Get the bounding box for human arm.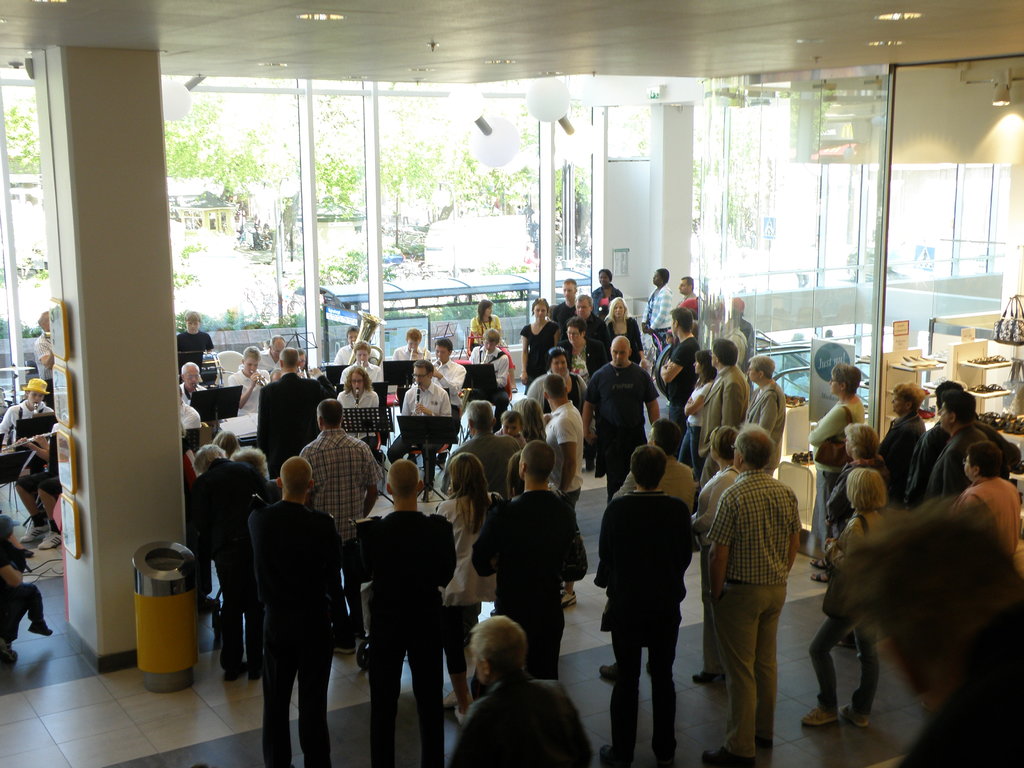
703/491/738/600.
